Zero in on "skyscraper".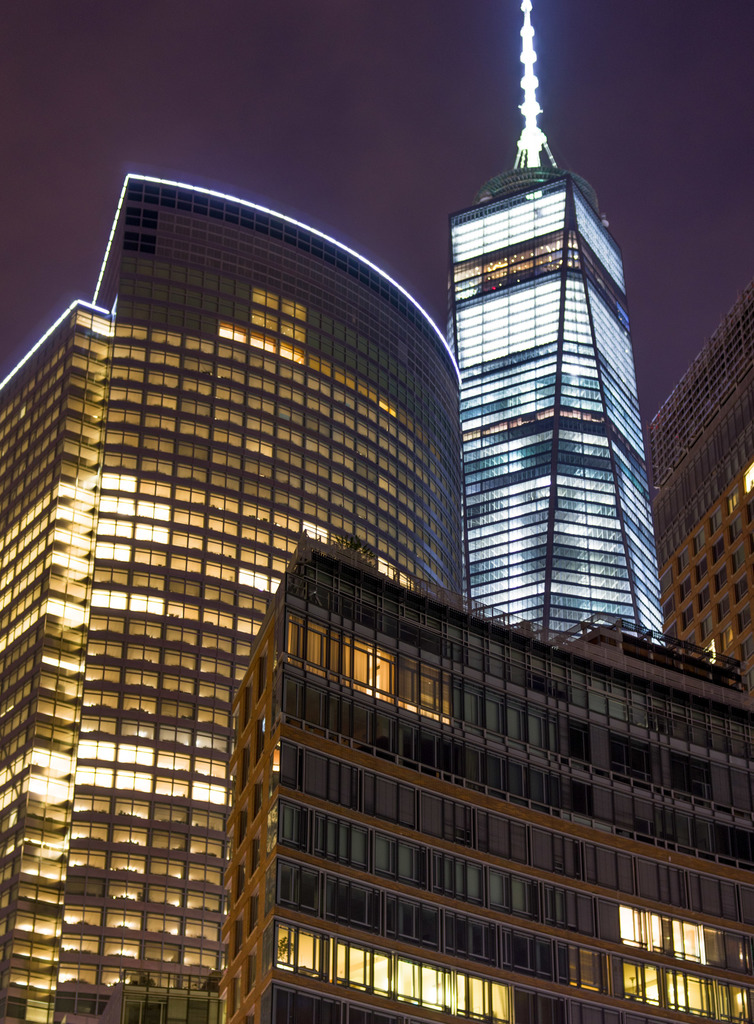
Zeroed in: {"x1": 445, "y1": 6, "x2": 654, "y2": 621}.
